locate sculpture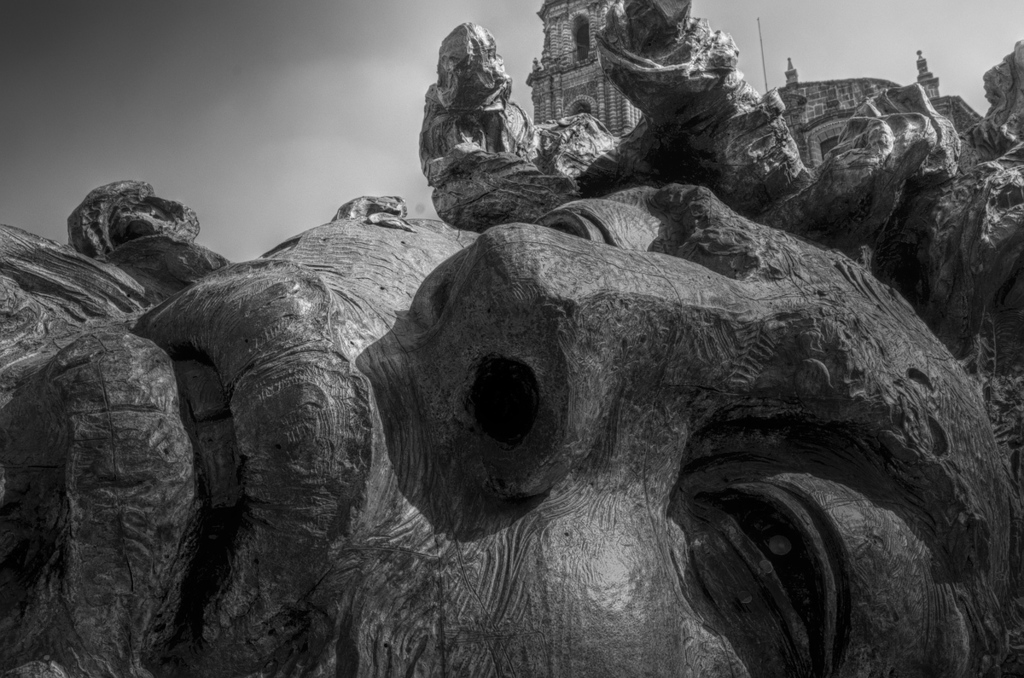
x1=391, y1=24, x2=608, y2=236
